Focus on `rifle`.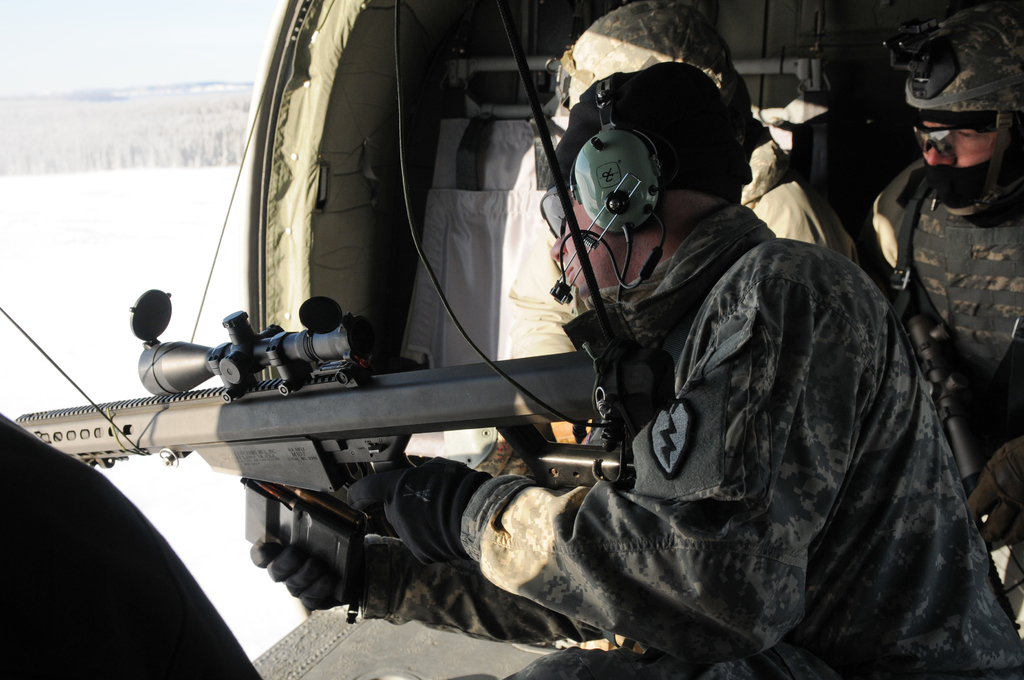
Focused at {"left": 13, "top": 286, "right": 636, "bottom": 615}.
